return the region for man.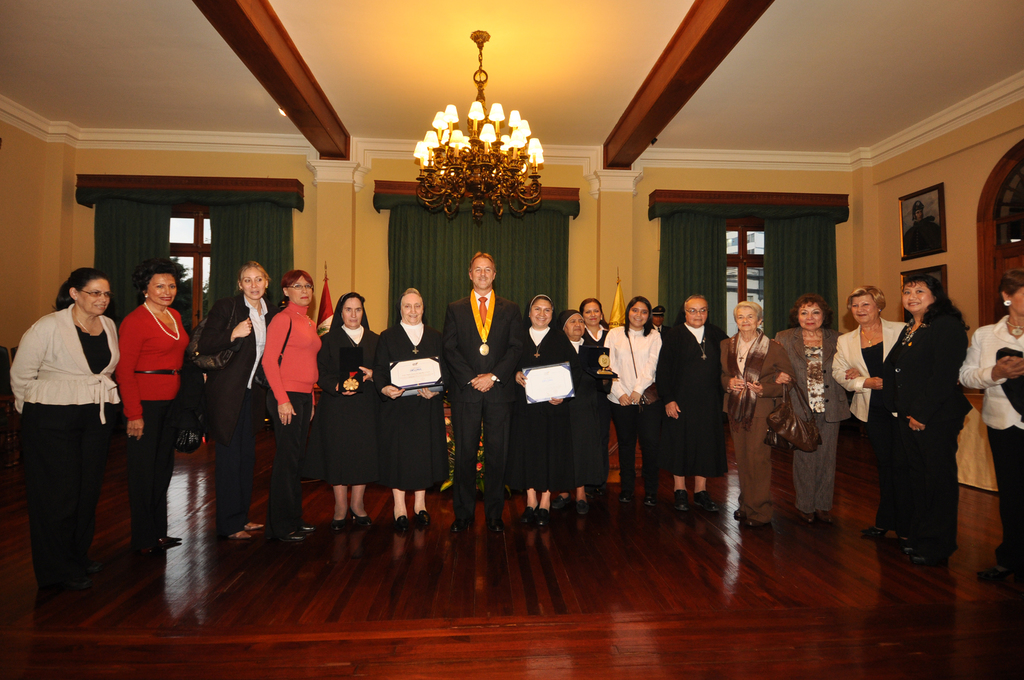
detection(14, 260, 124, 595).
